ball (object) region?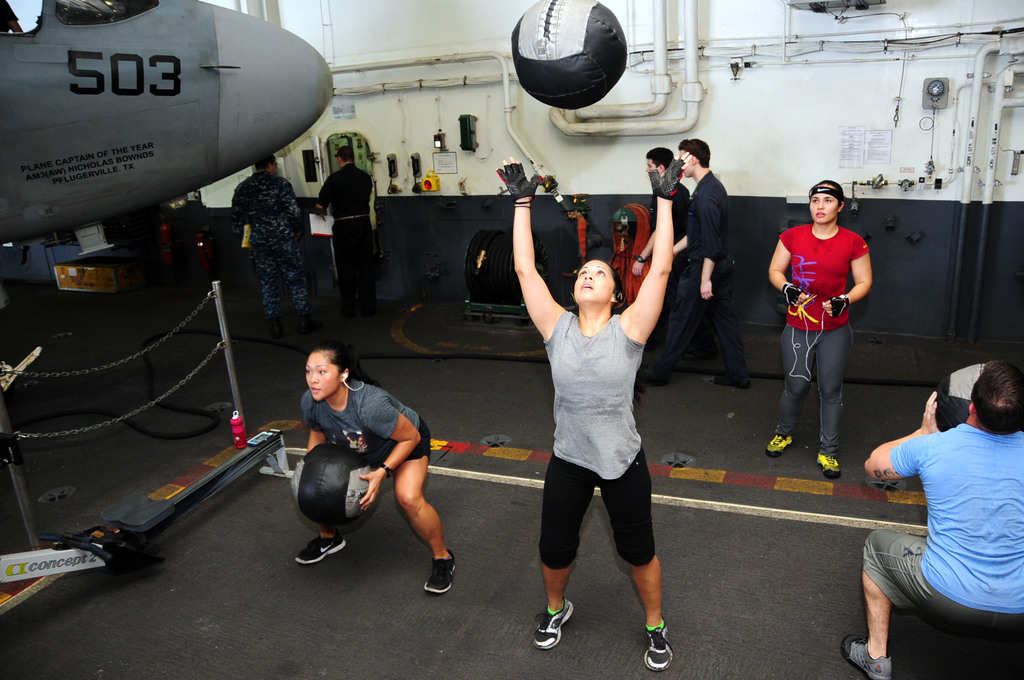
region(511, 0, 627, 110)
